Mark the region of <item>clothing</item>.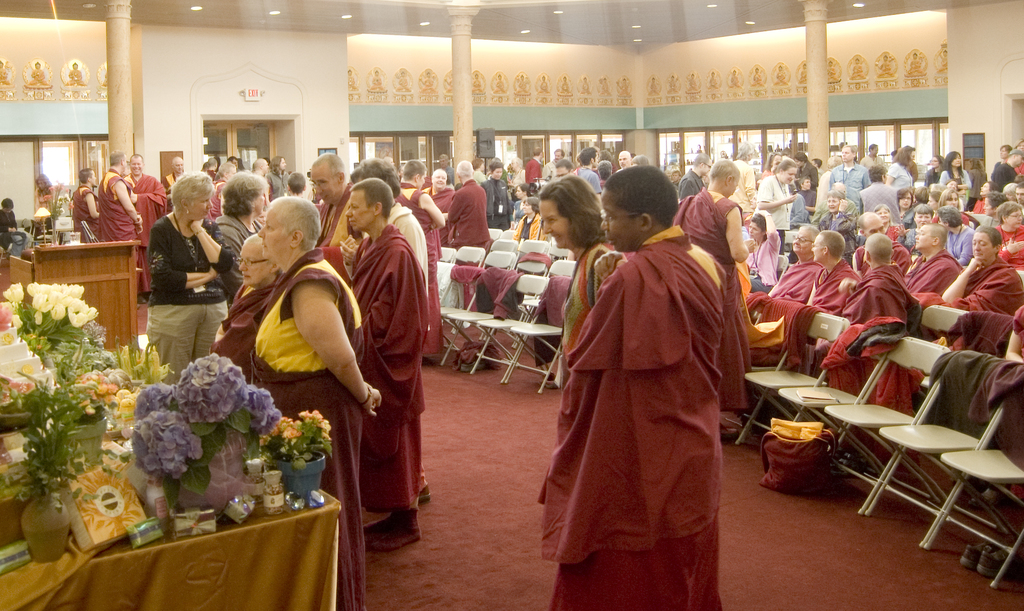
Region: <box>857,180,905,224</box>.
